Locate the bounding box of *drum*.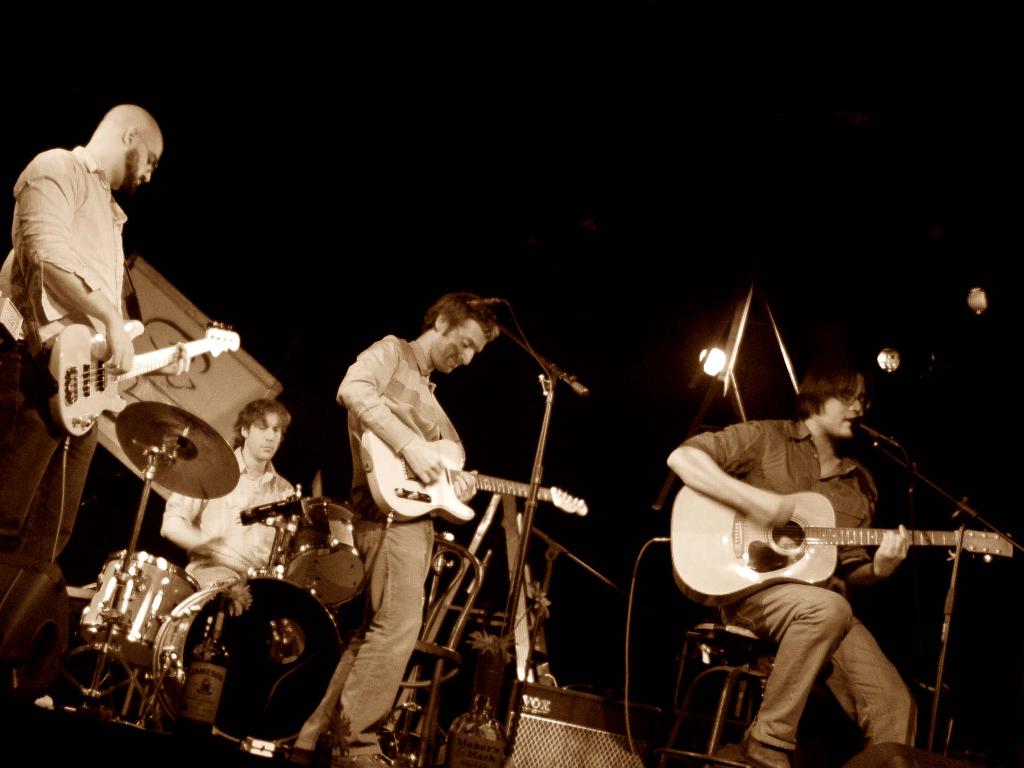
Bounding box: bbox=[152, 574, 348, 749].
